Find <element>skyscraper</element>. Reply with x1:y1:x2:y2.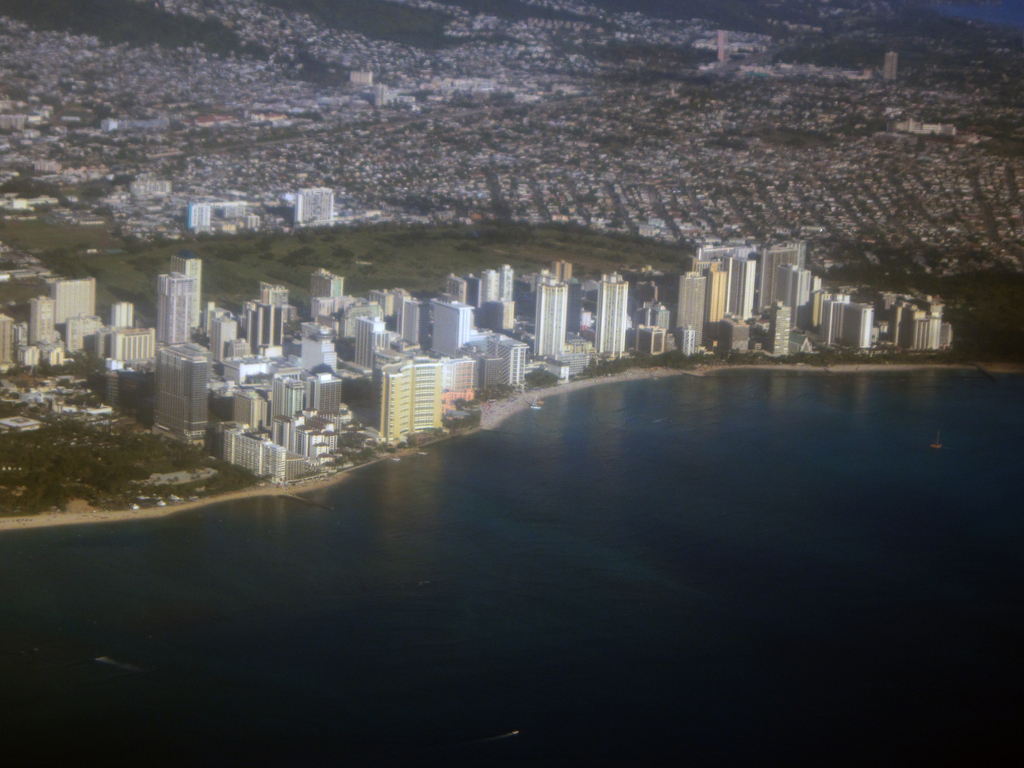
351:310:391:369.
